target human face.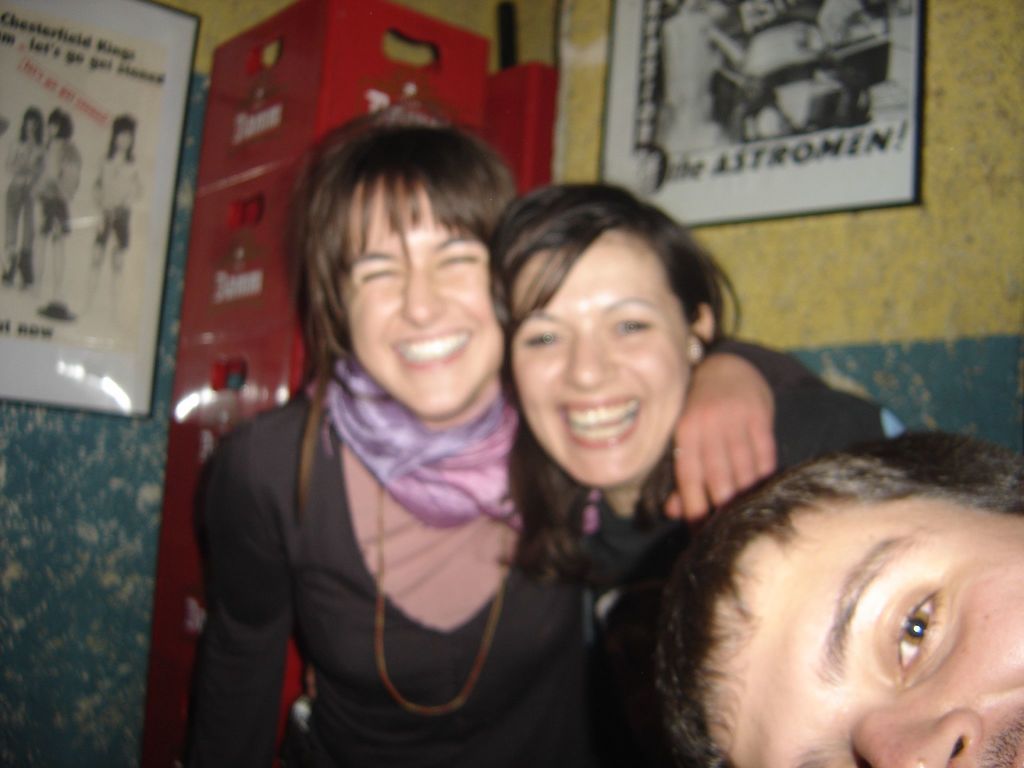
Target region: [337,172,493,430].
